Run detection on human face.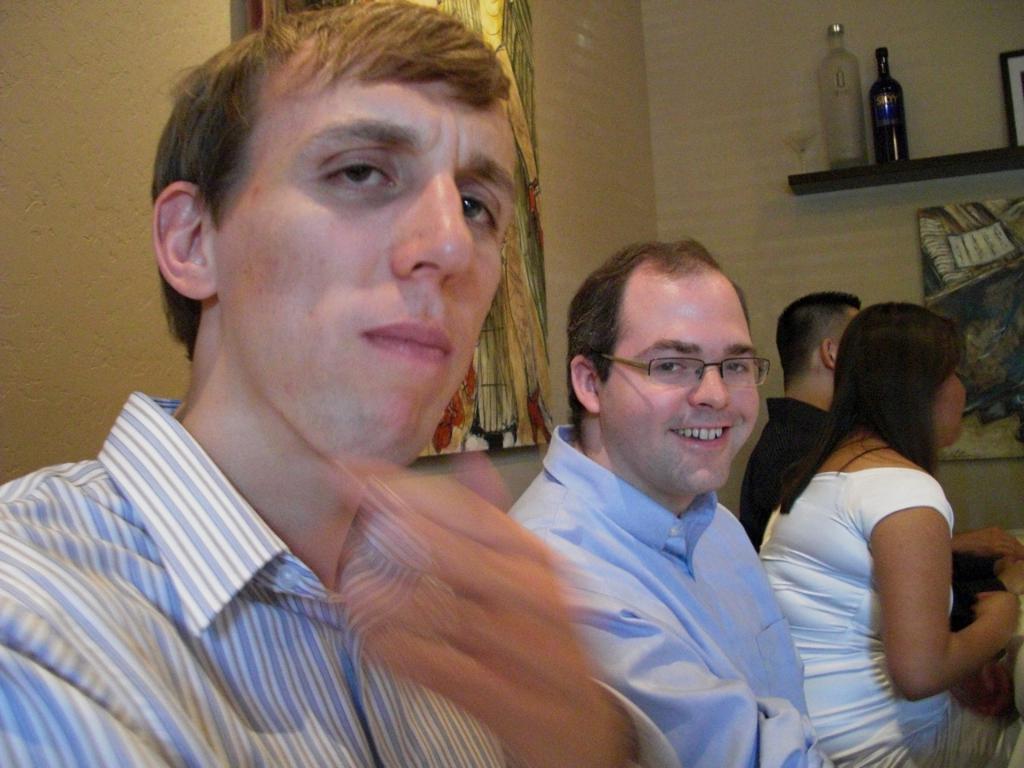
Result: <box>218,78,520,466</box>.
